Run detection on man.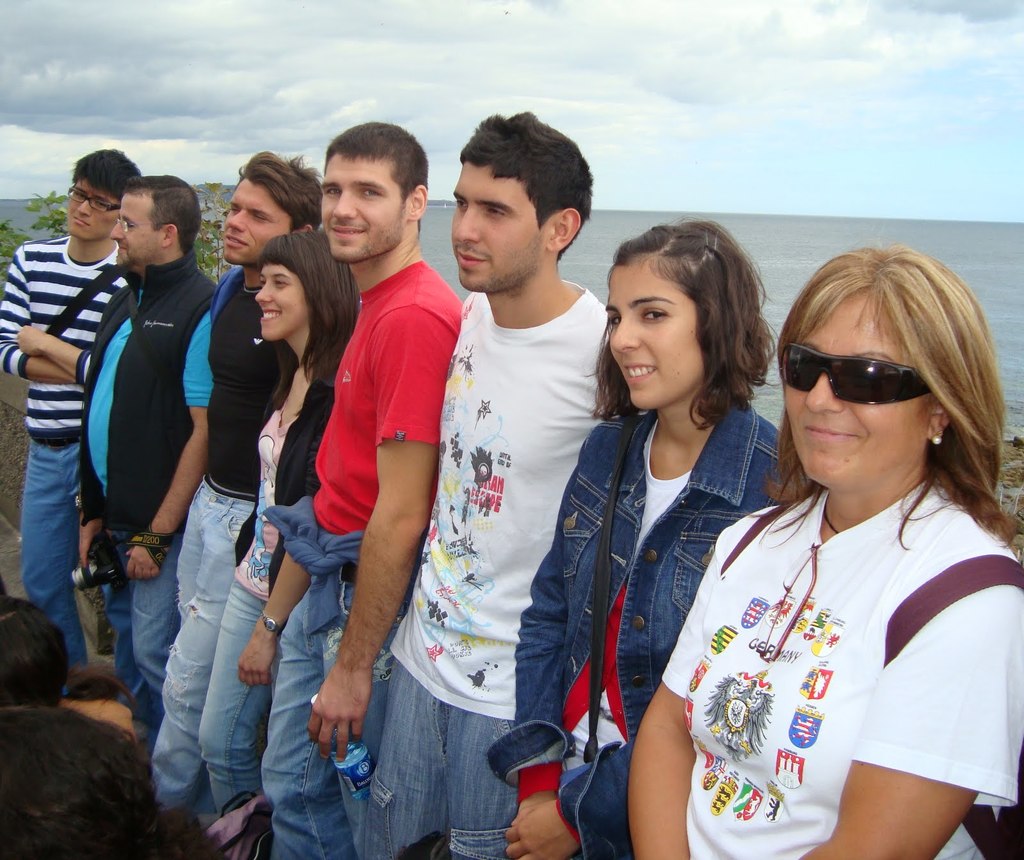
Result: 0:151:147:686.
